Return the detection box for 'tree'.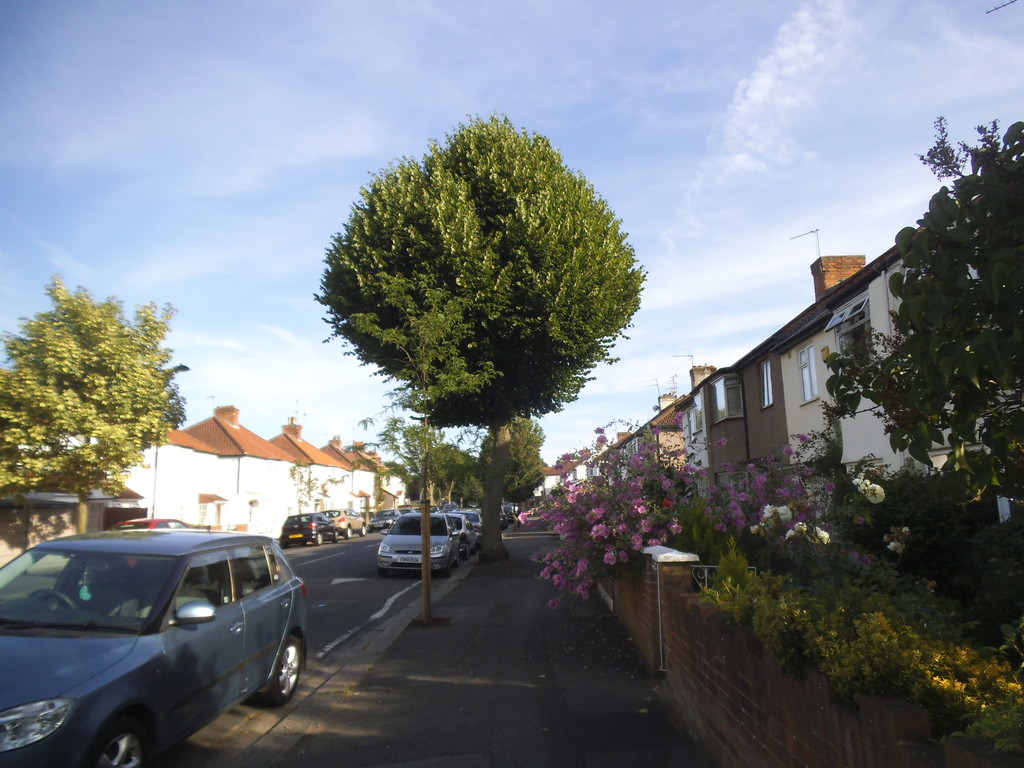
bbox=(0, 269, 192, 544).
